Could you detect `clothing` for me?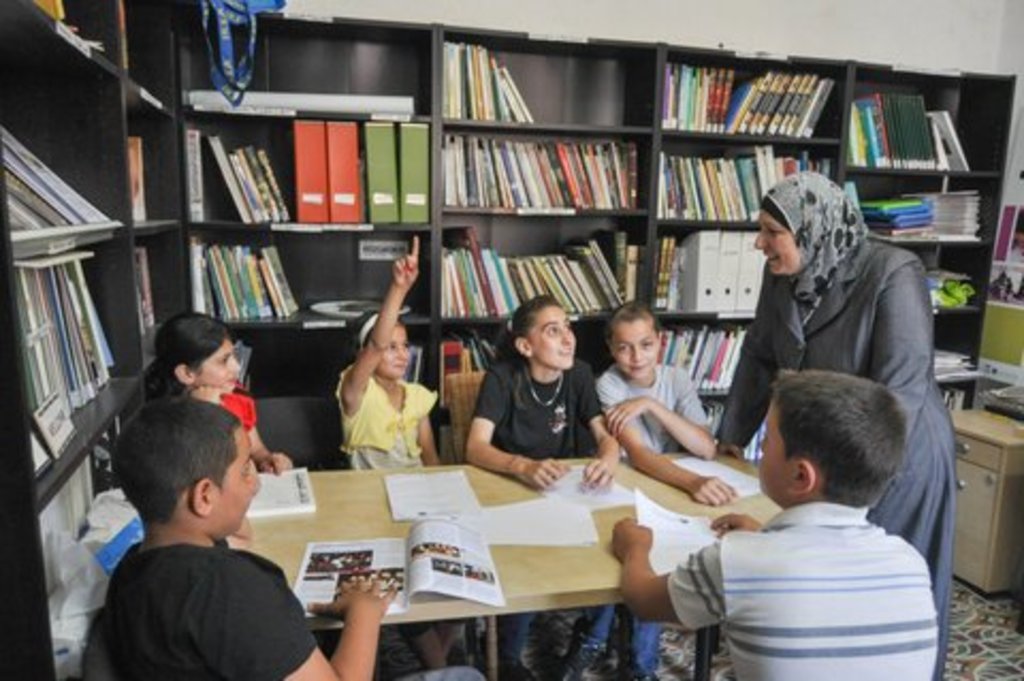
Detection result: bbox(666, 497, 939, 679).
